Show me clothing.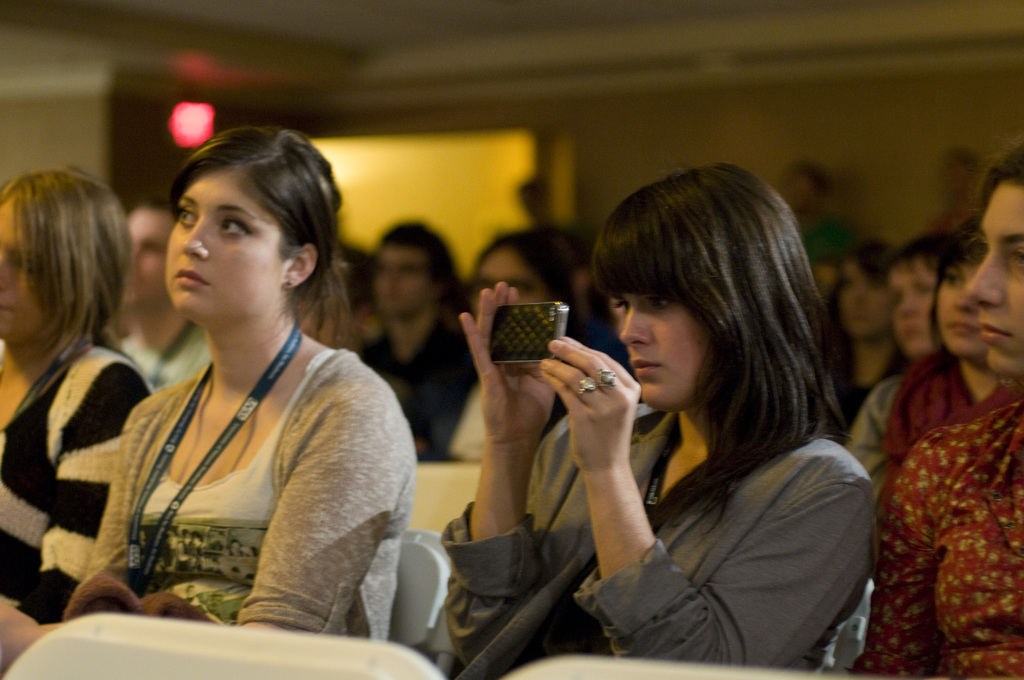
clothing is here: 850/387/1023/679.
